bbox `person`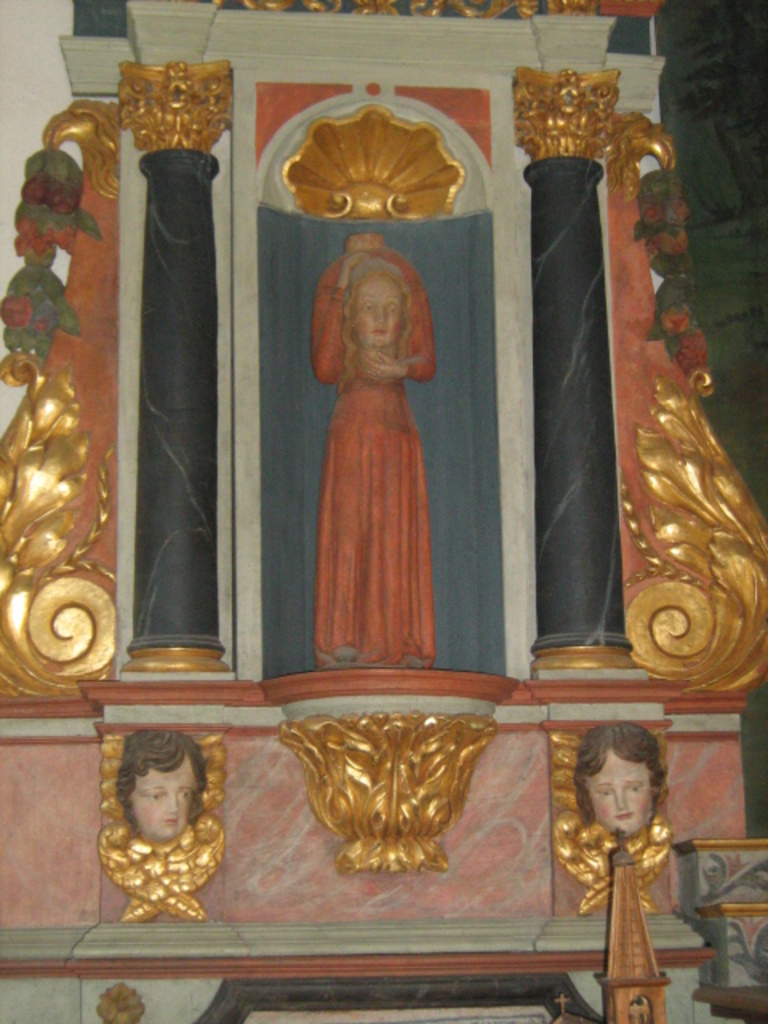
<box>346,259,408,371</box>
